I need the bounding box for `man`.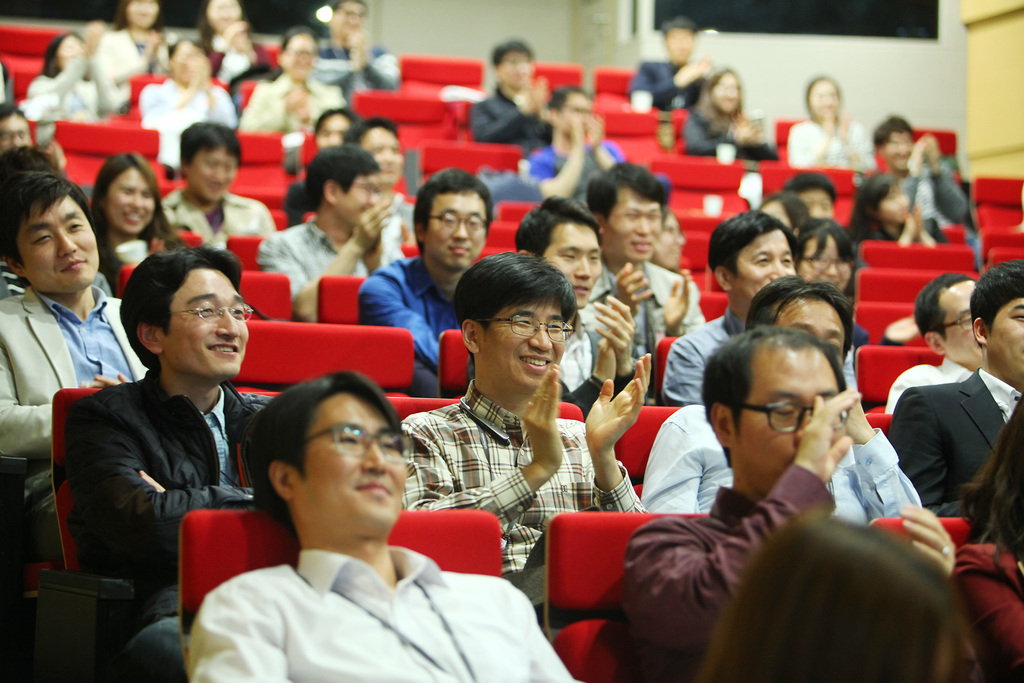
Here it is: <bbox>858, 119, 977, 249</bbox>.
